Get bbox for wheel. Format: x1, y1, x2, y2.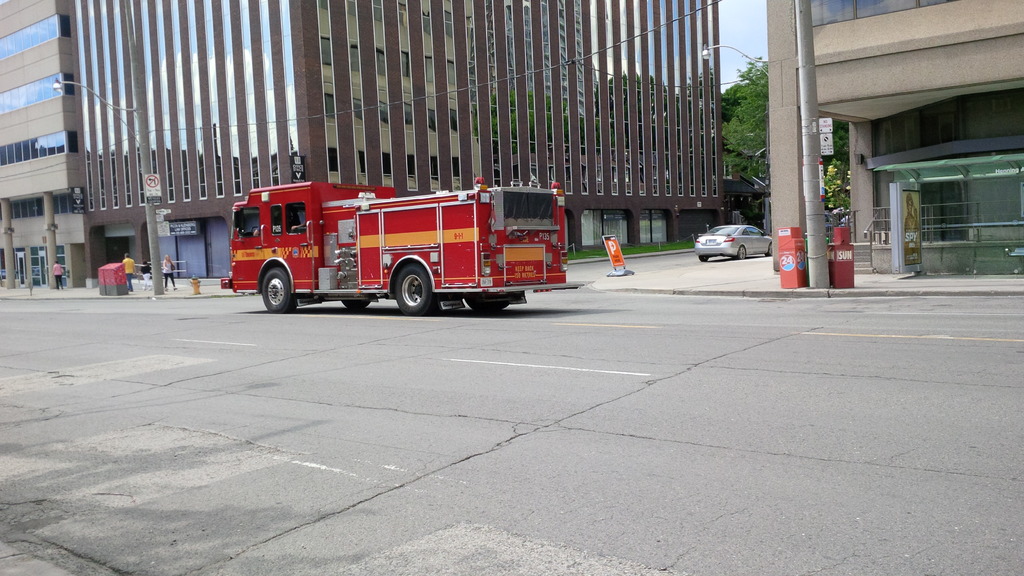
255, 263, 299, 316.
